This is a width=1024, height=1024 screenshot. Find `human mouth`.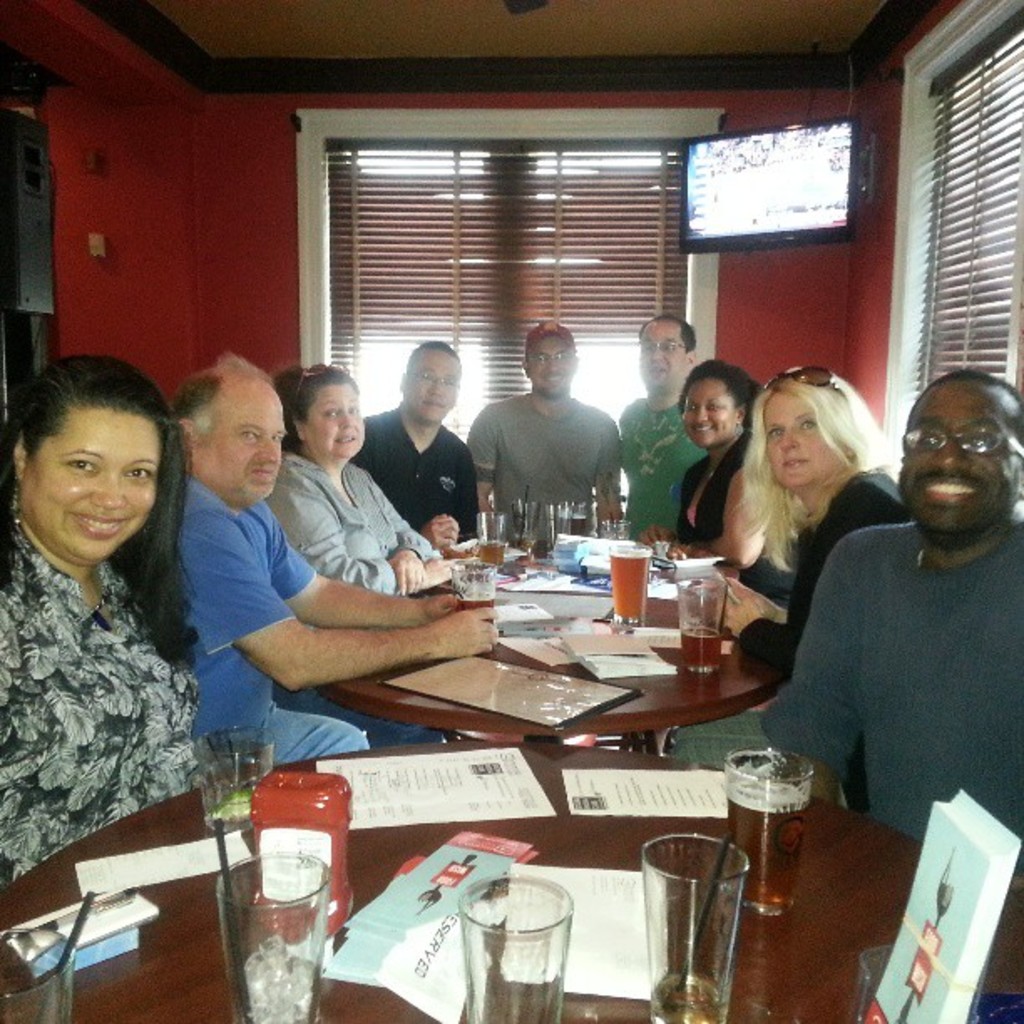
Bounding box: detection(542, 370, 569, 388).
